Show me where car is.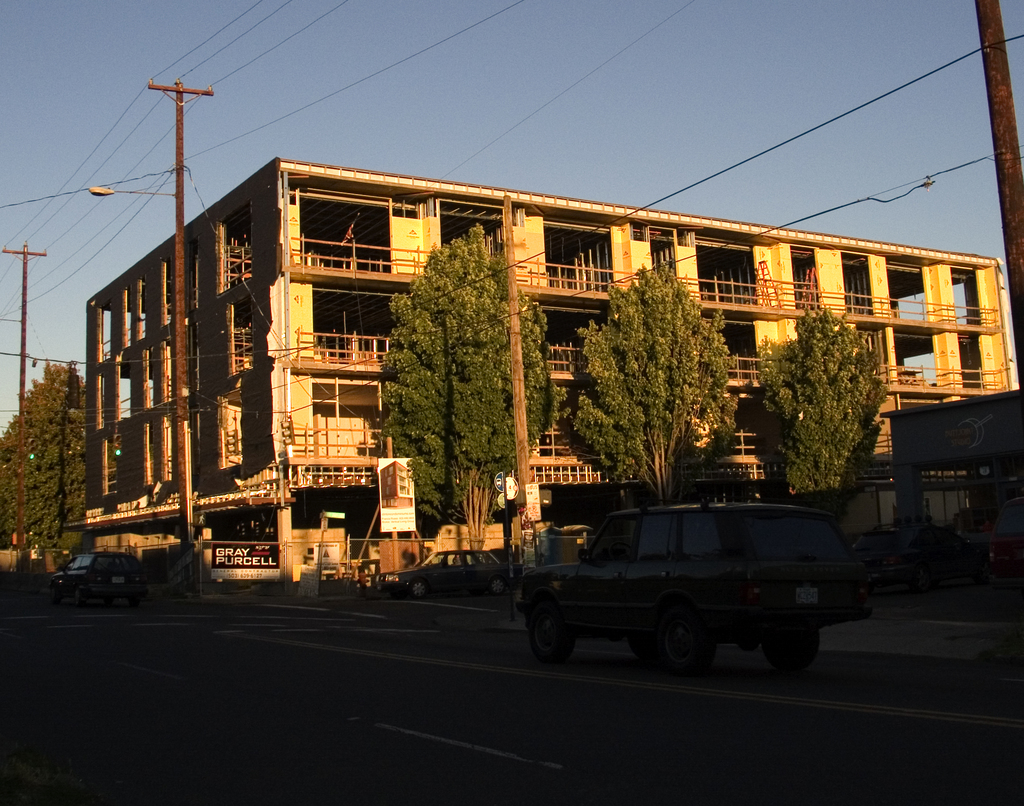
car is at (left=862, top=523, right=986, bottom=588).
